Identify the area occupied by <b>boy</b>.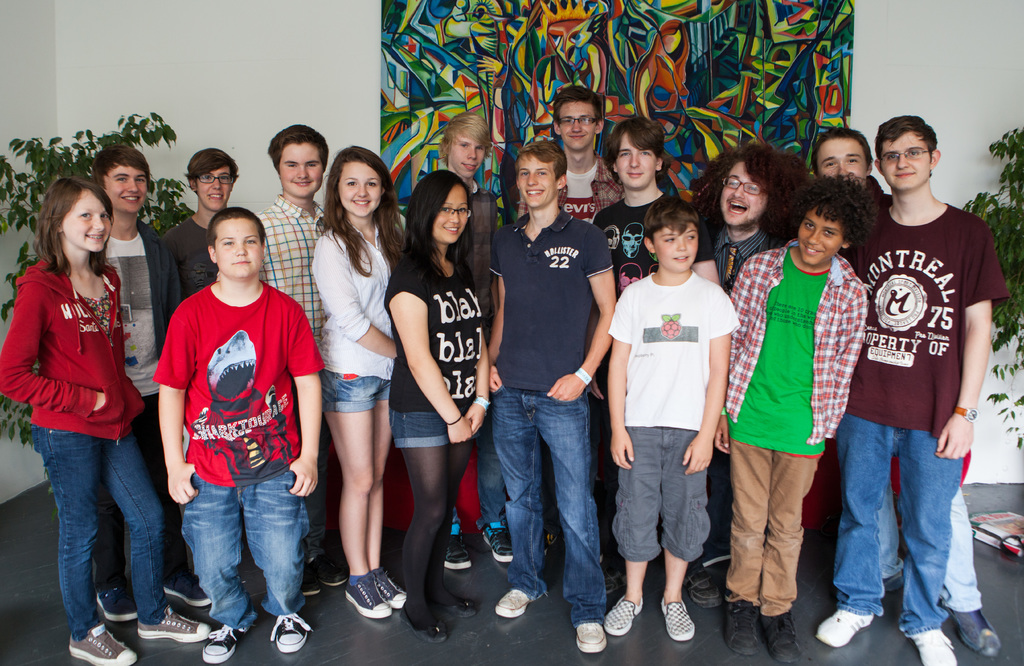
Area: locate(94, 143, 212, 620).
